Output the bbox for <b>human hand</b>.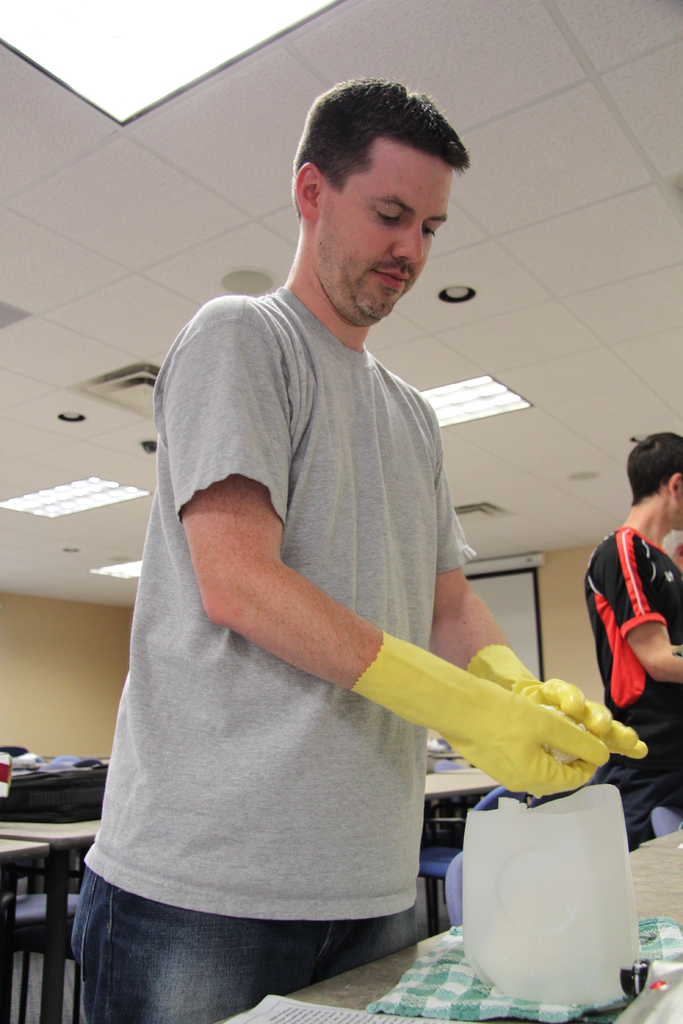
<bbox>427, 422, 648, 764</bbox>.
